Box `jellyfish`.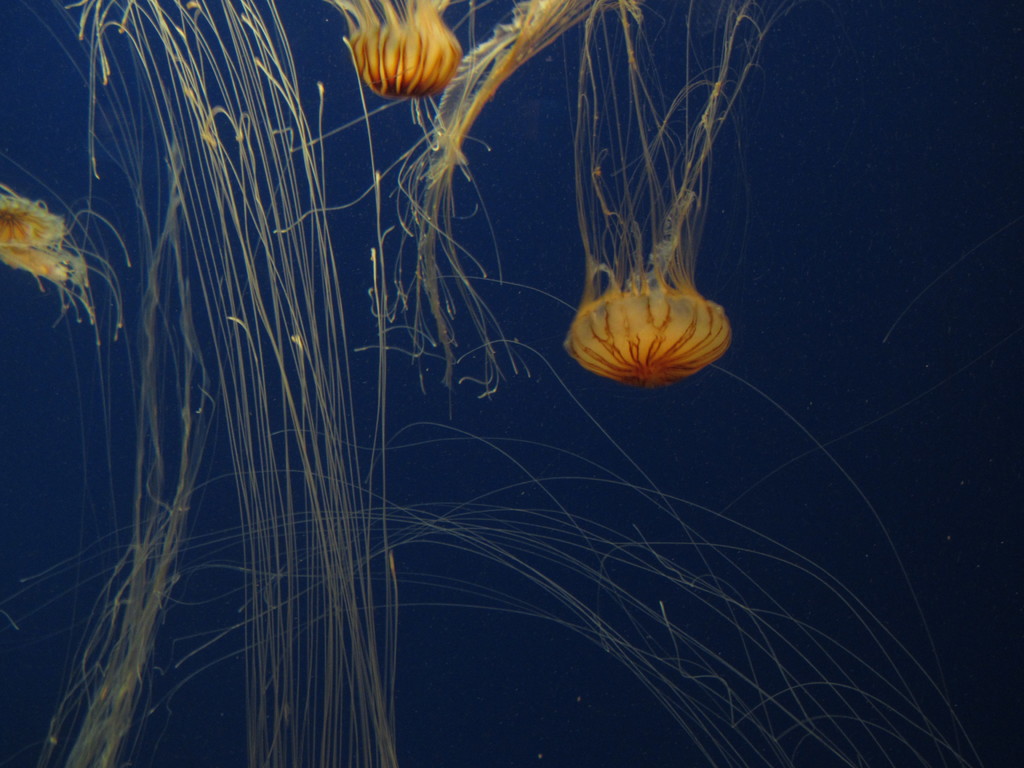
561,0,798,387.
